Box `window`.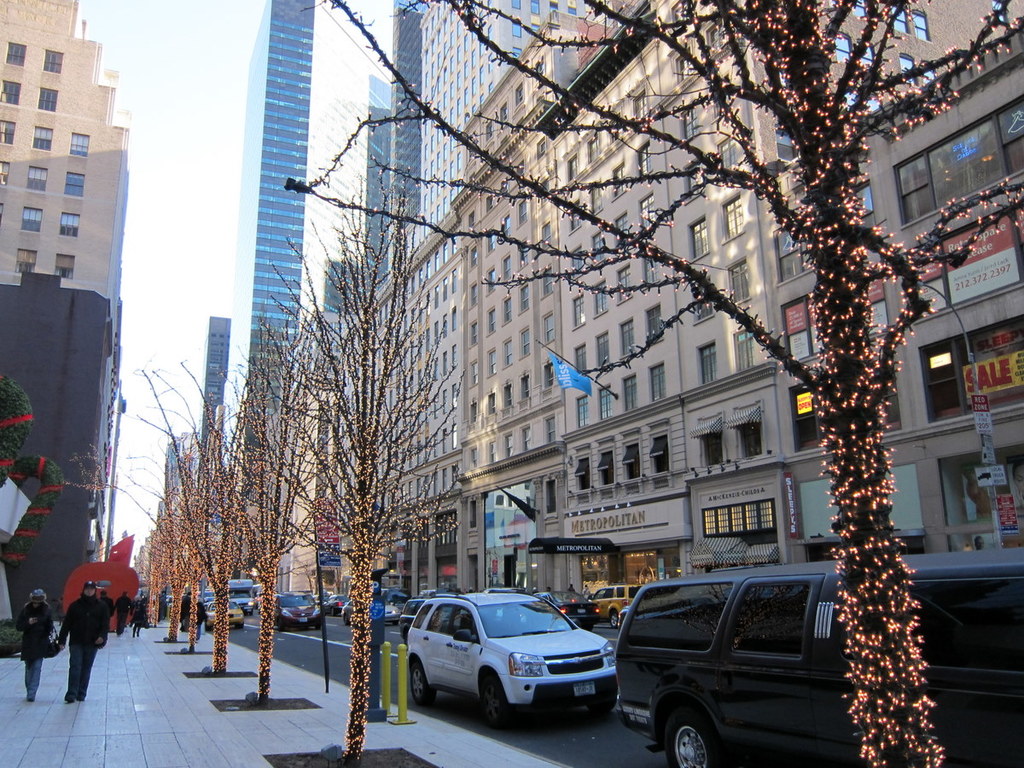
region(617, 263, 629, 300).
